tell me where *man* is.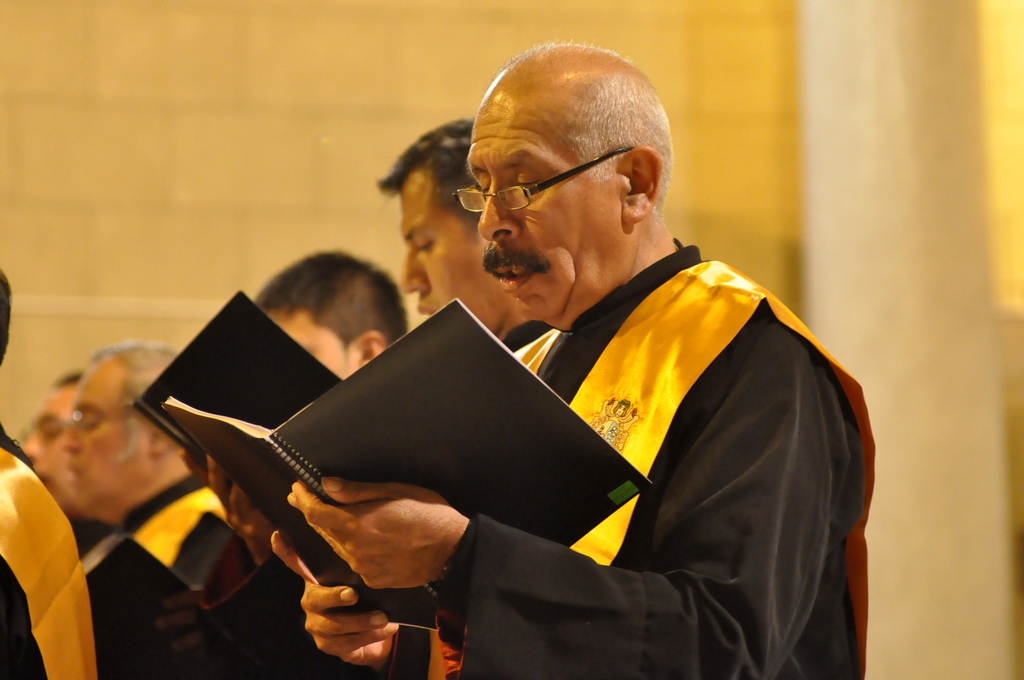
*man* is at select_region(59, 339, 278, 679).
